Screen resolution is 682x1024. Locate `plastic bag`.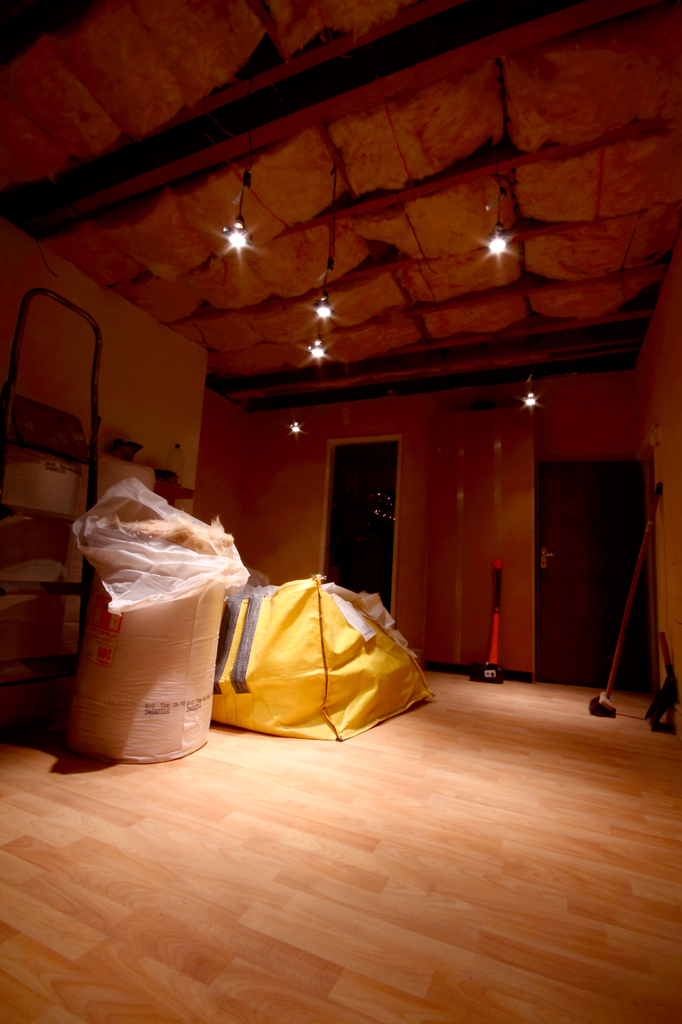
box=[216, 568, 270, 617].
